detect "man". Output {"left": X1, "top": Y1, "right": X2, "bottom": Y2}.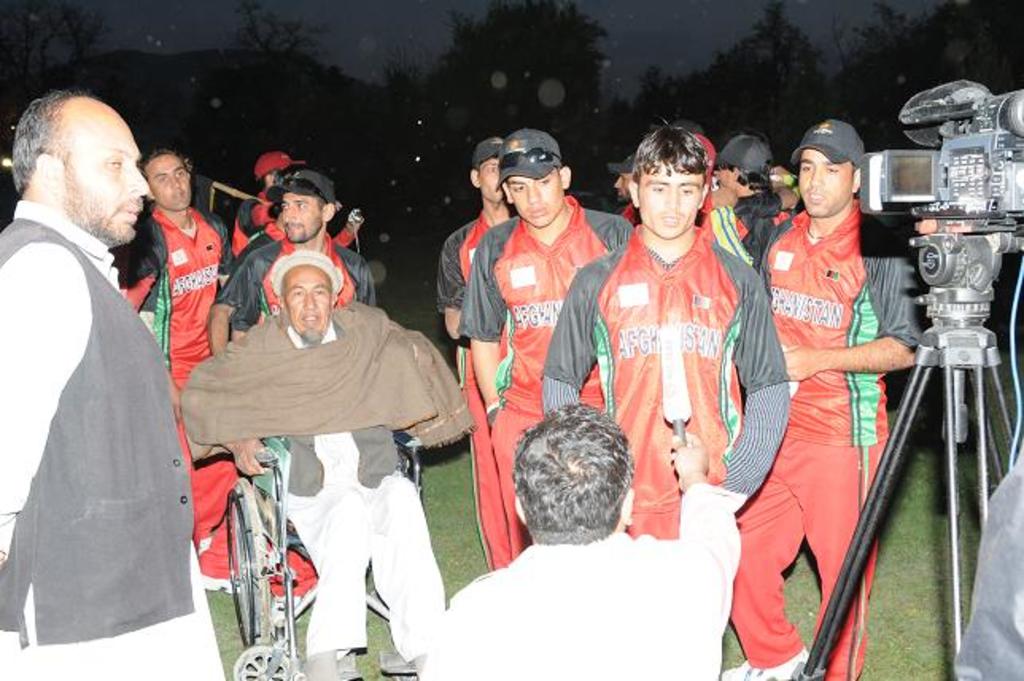
{"left": 210, "top": 167, "right": 380, "bottom": 627}.
